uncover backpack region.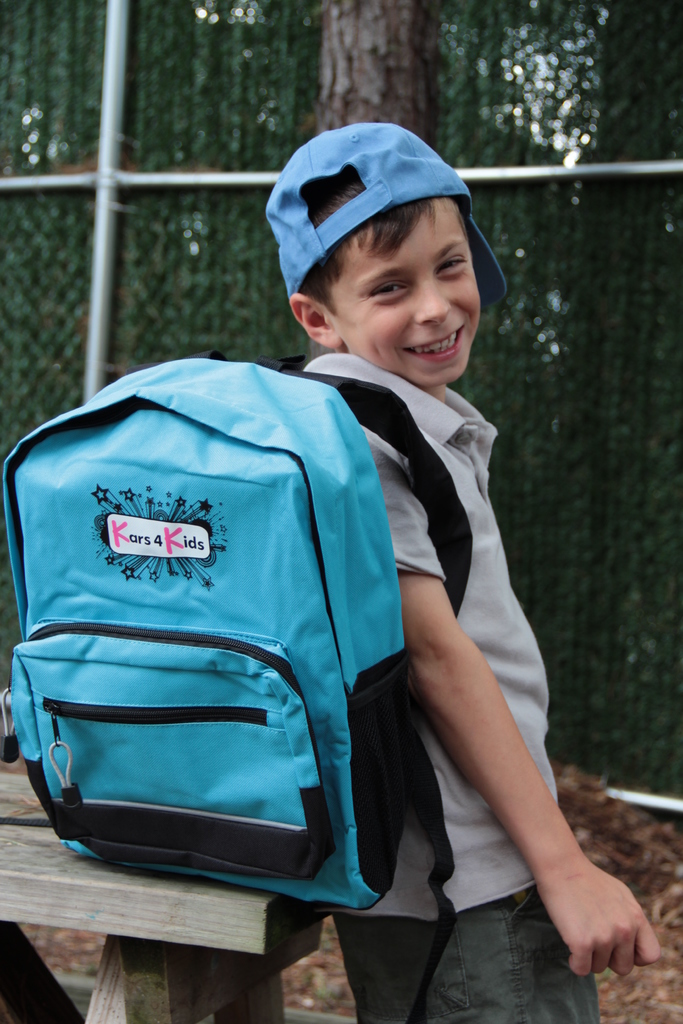
Uncovered: (x1=0, y1=348, x2=474, y2=913).
